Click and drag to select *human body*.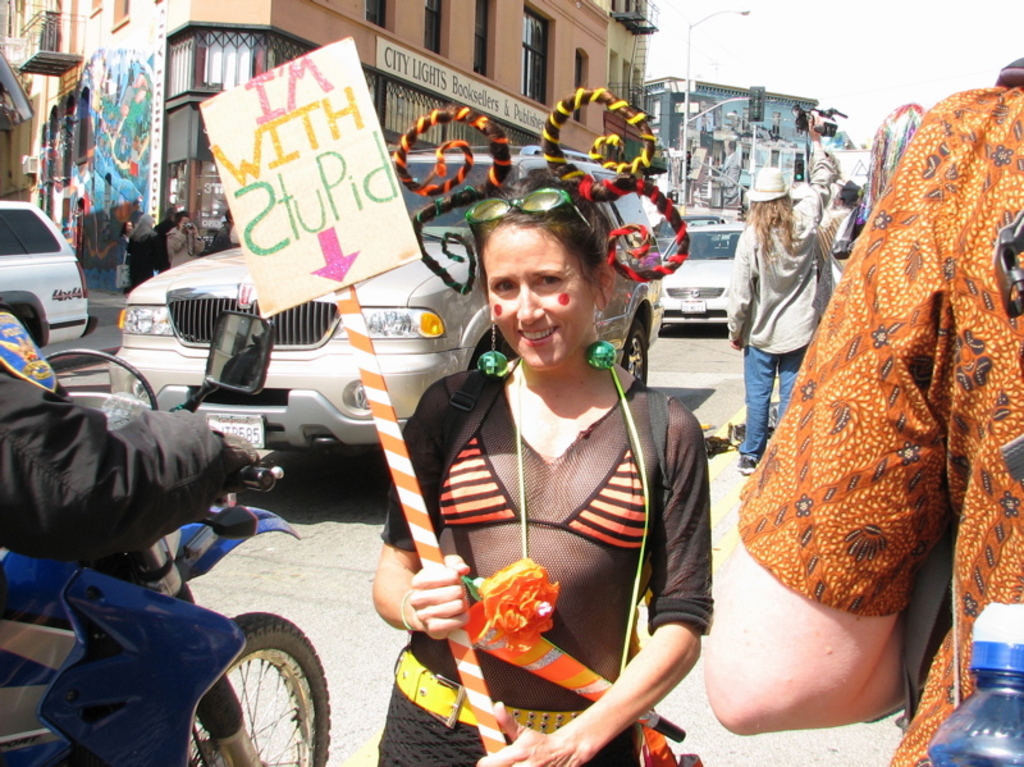
Selection: [728,114,840,475].
